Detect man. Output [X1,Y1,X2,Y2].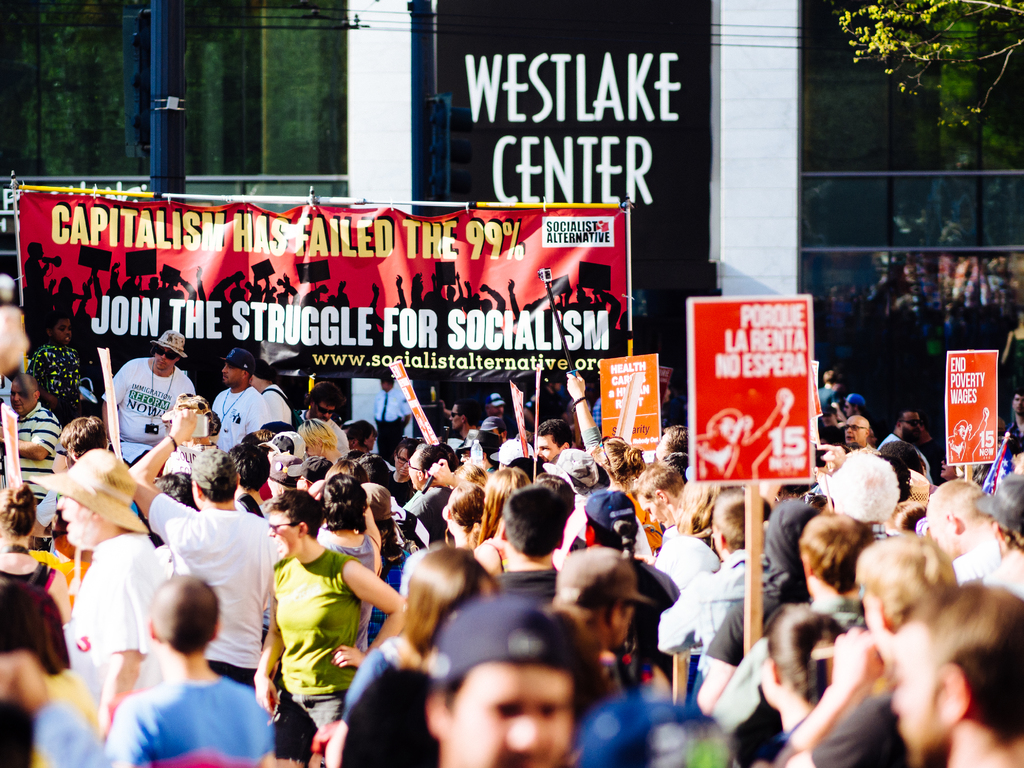
[53,446,160,725].
